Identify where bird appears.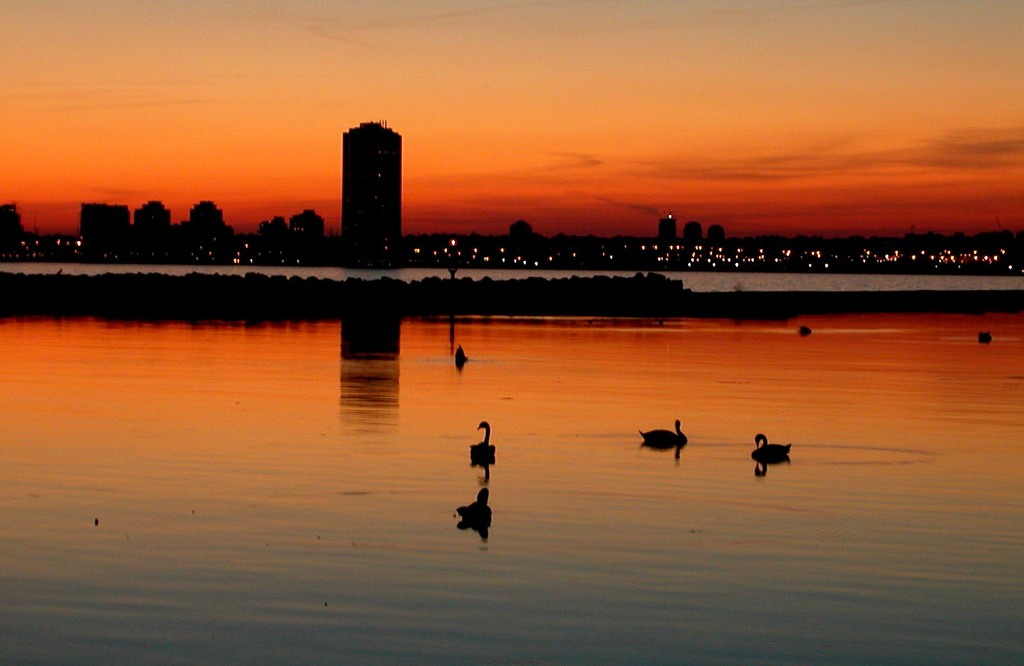
Appears at <region>979, 330, 991, 342</region>.
